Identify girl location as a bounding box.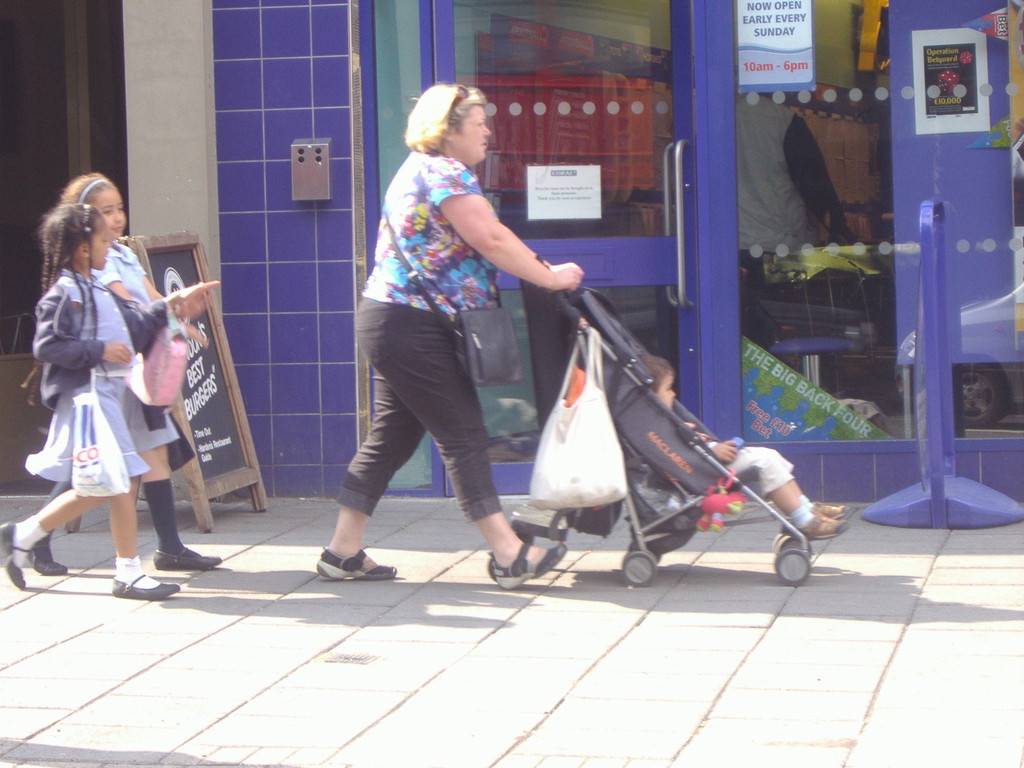
locate(29, 173, 222, 575).
